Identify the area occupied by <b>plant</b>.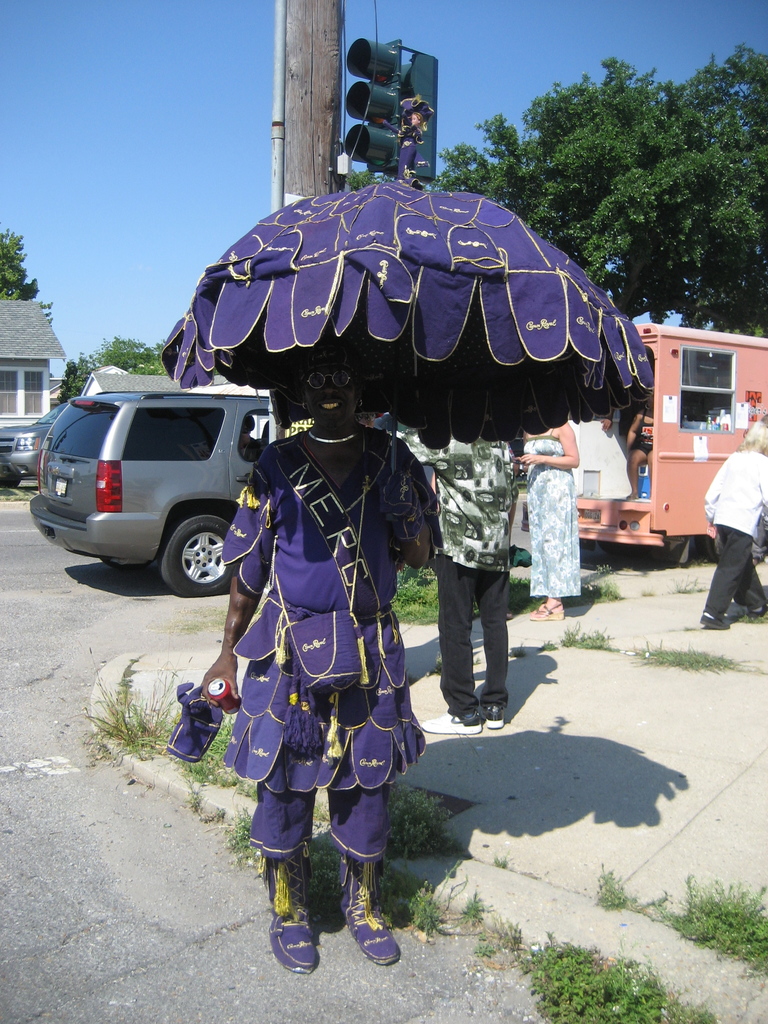
Area: x1=677, y1=574, x2=703, y2=590.
